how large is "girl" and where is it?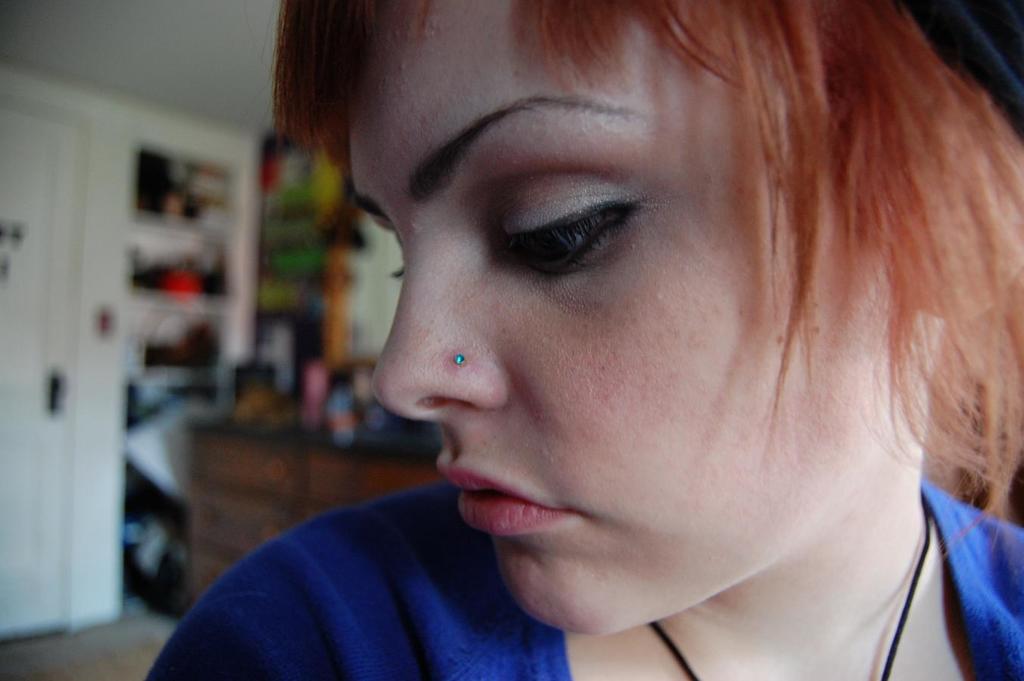
Bounding box: detection(139, 0, 1023, 680).
